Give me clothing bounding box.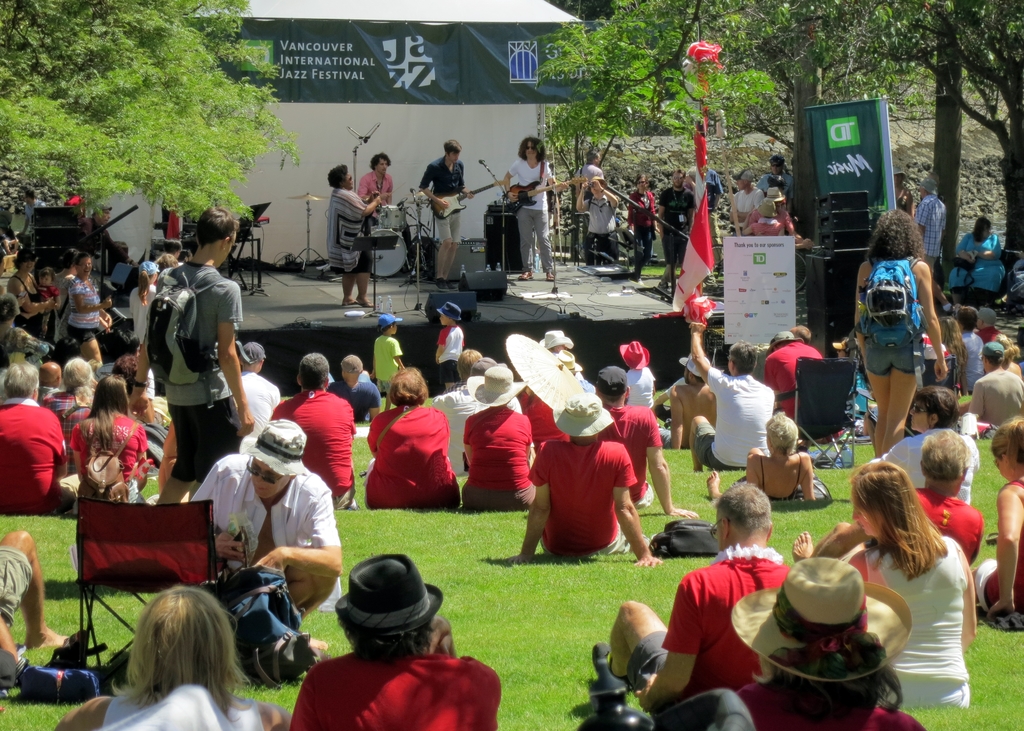
box=[975, 323, 1000, 344].
